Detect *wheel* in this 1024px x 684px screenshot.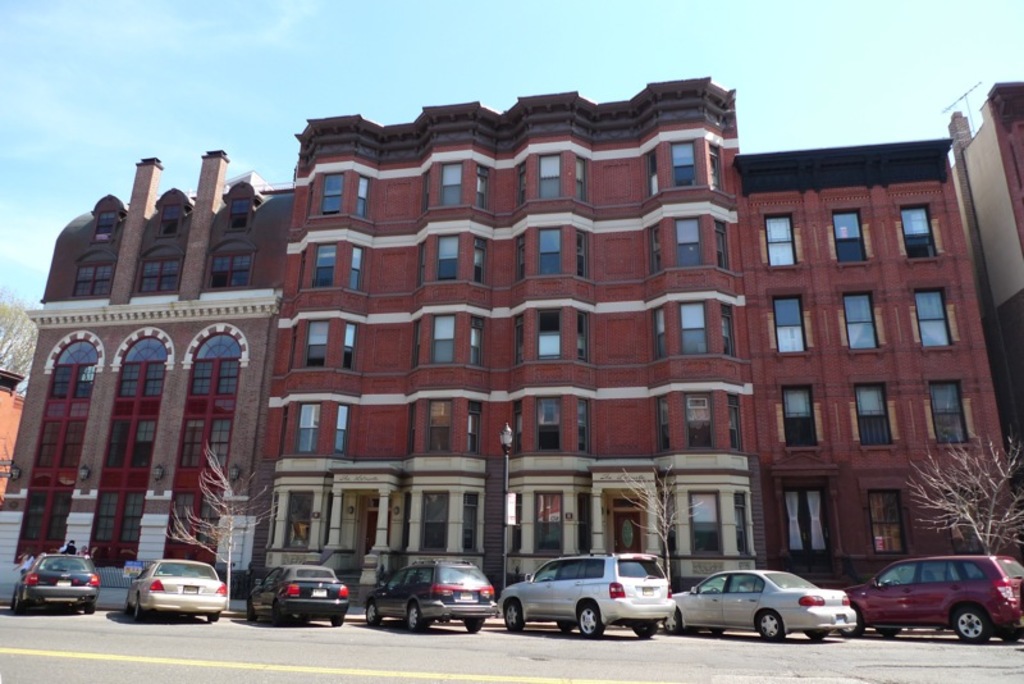
Detection: [left=407, top=603, right=426, bottom=633].
